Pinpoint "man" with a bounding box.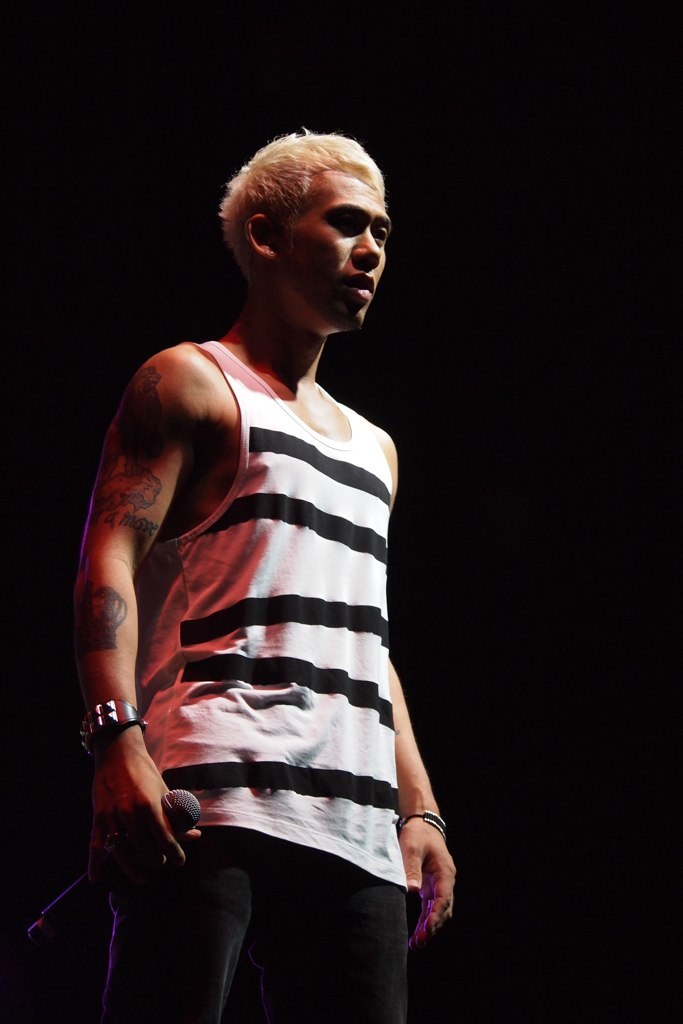
(0, 131, 466, 1023).
